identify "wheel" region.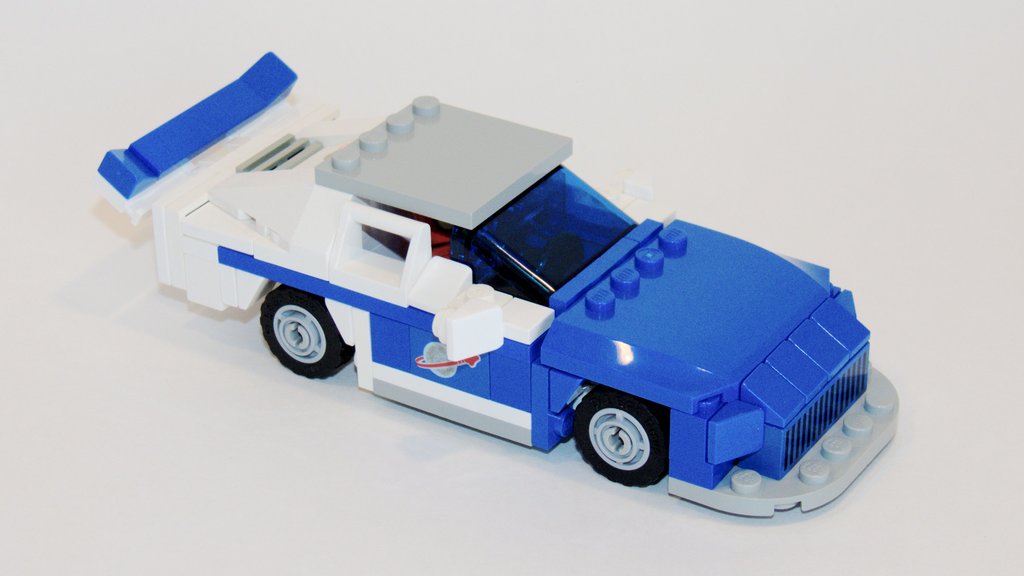
Region: 260,278,361,376.
